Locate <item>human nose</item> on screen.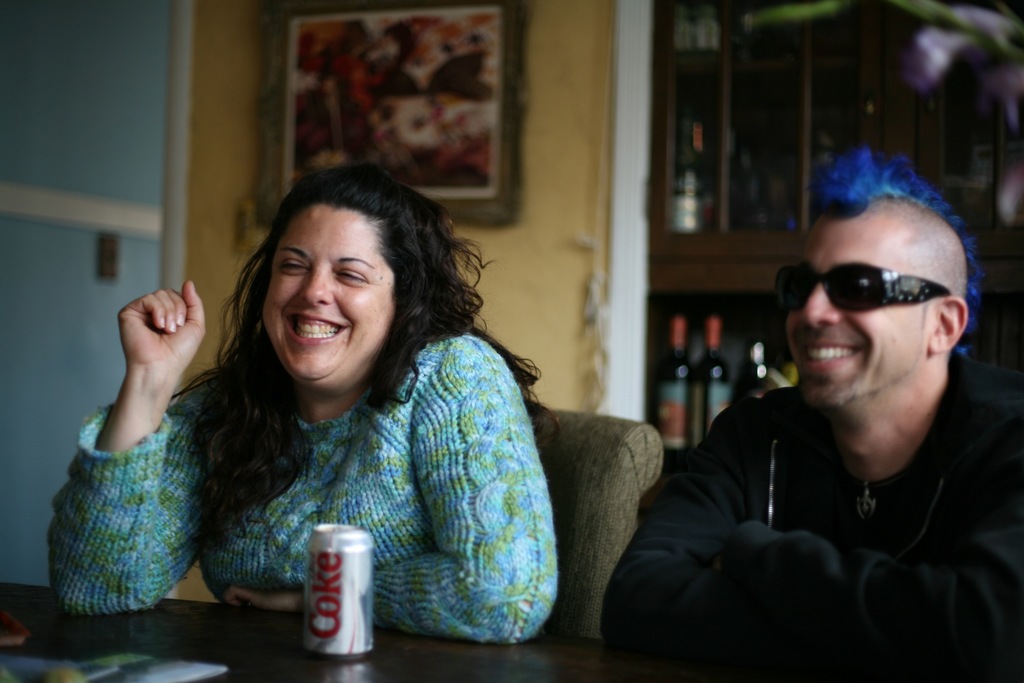
On screen at <box>797,288,838,331</box>.
